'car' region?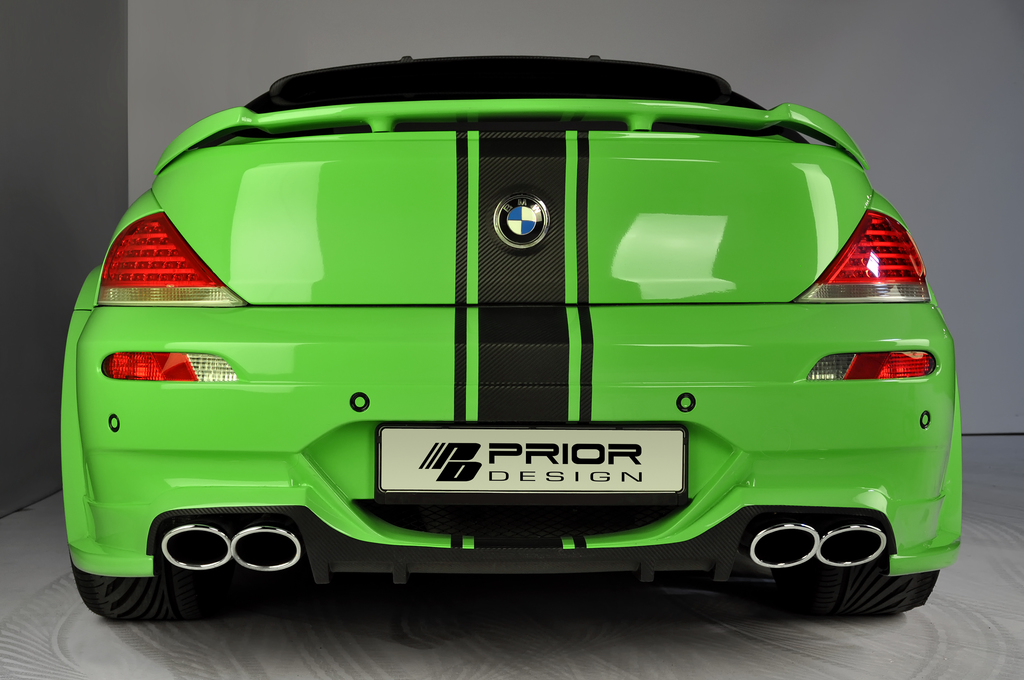
69 57 989 625
